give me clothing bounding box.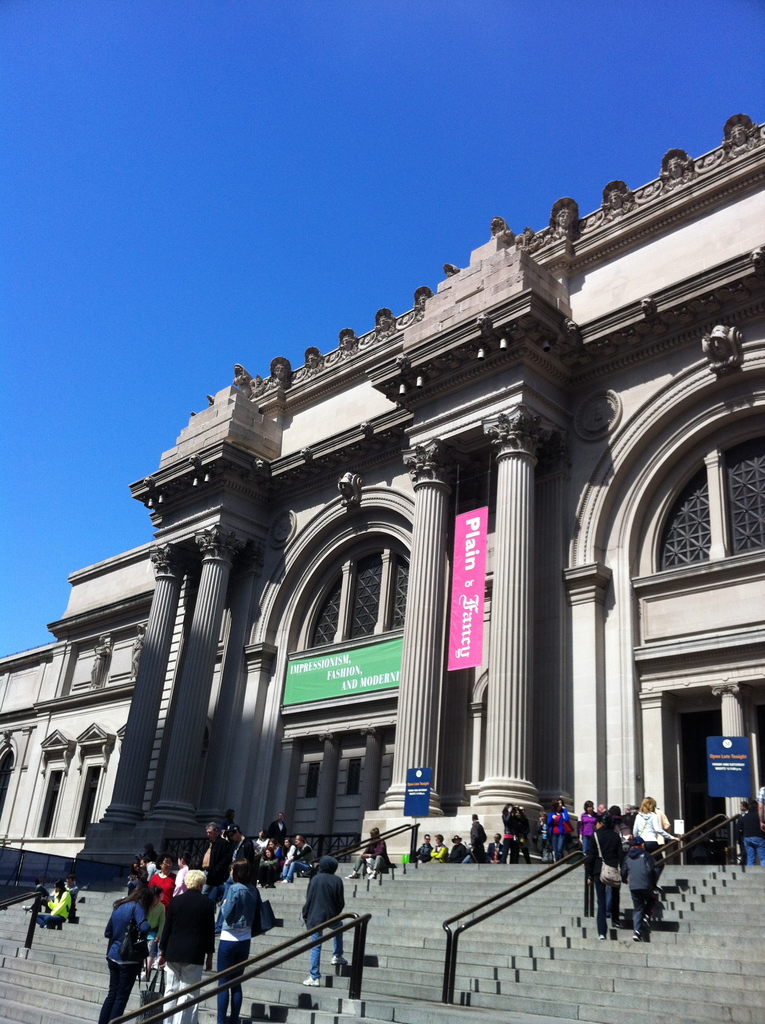
454/843/470/865.
